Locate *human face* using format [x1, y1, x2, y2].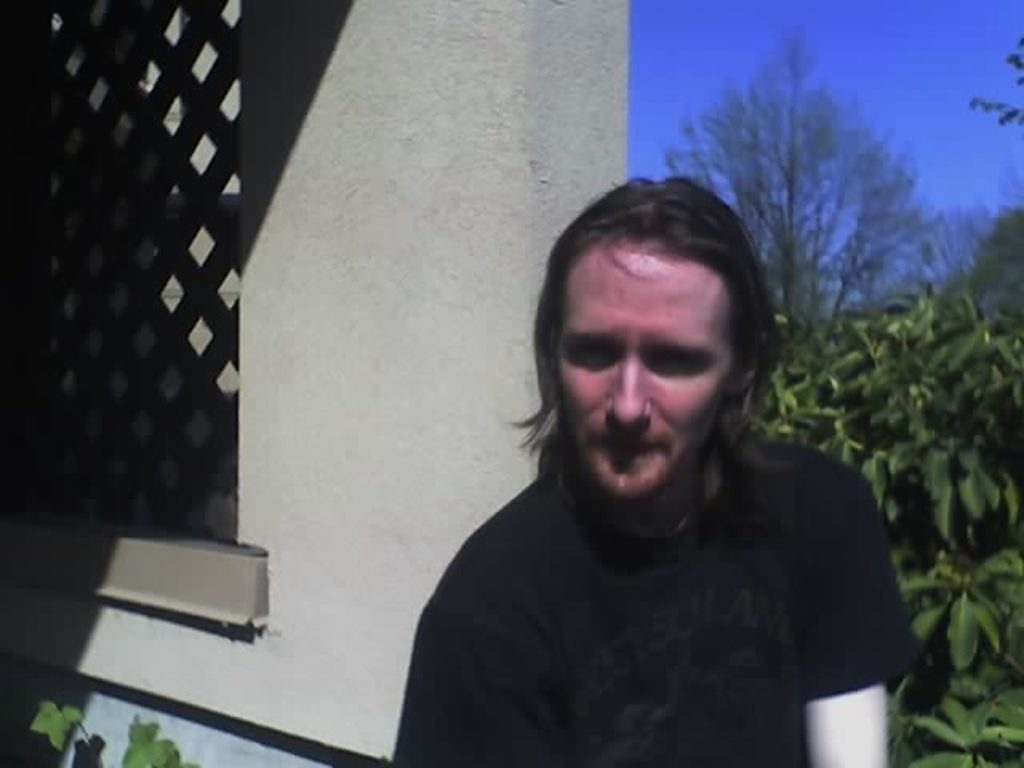
[557, 245, 730, 507].
